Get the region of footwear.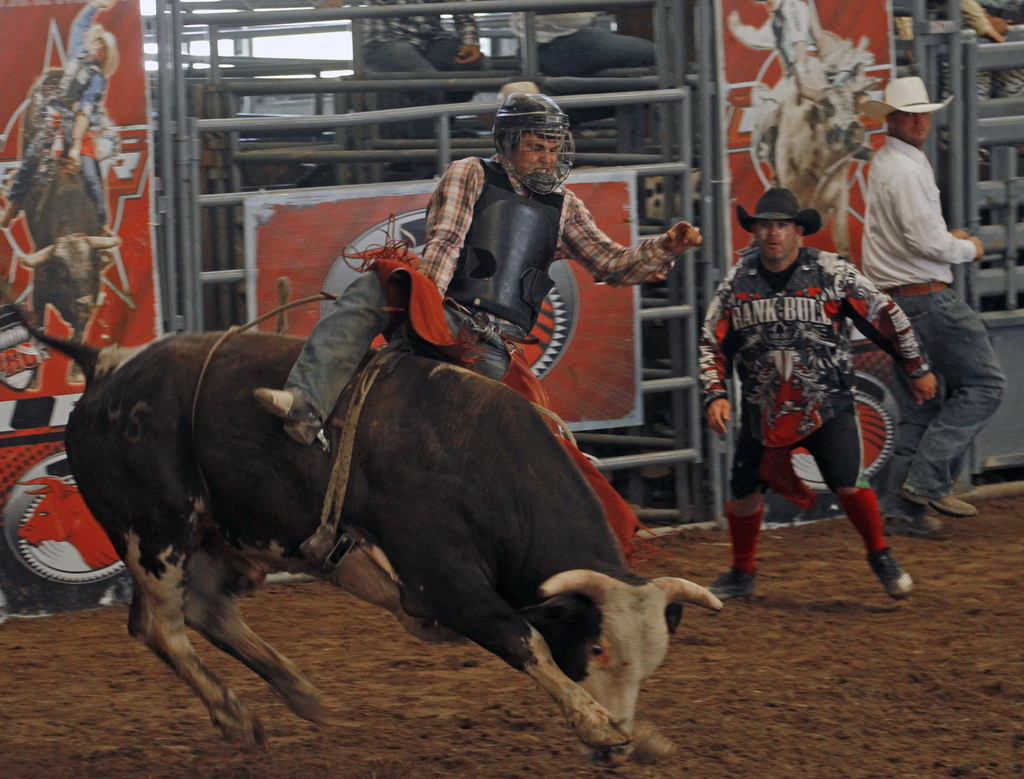
Rect(869, 550, 908, 603).
